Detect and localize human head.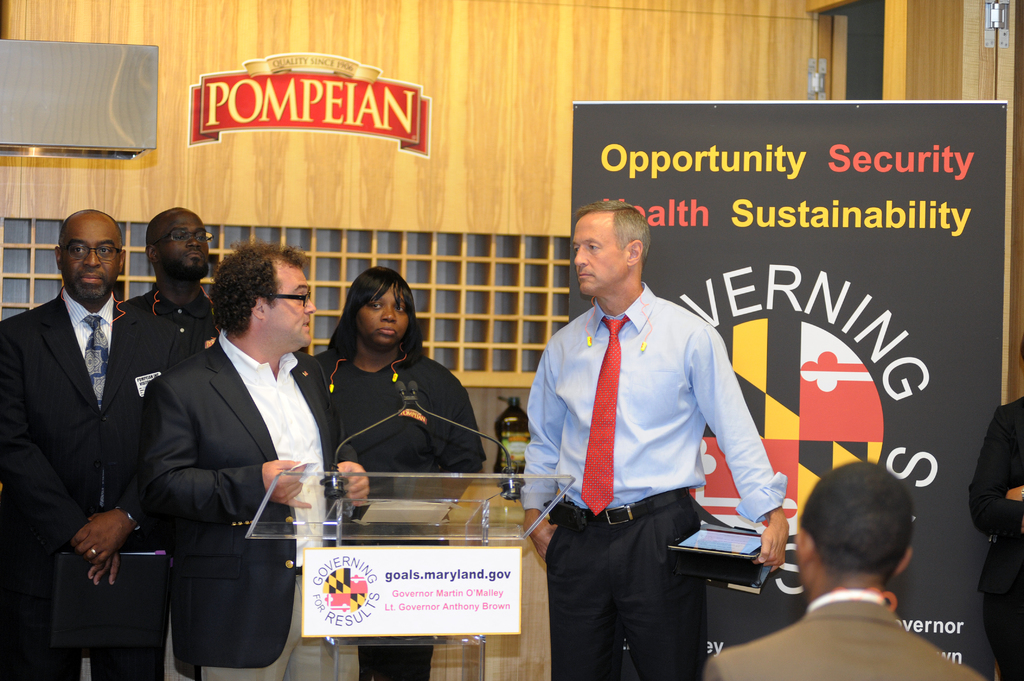
Localized at 210:243:316:351.
